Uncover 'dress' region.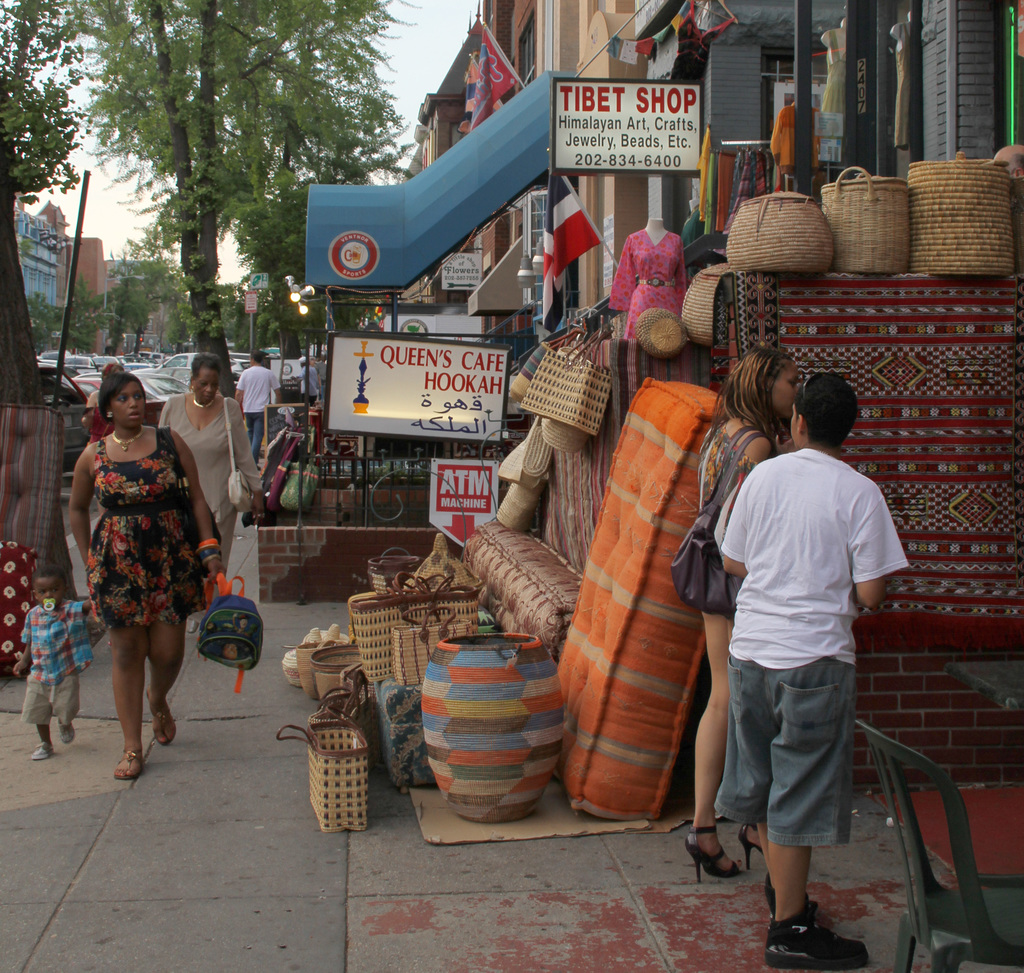
Uncovered: 22/596/96/727.
